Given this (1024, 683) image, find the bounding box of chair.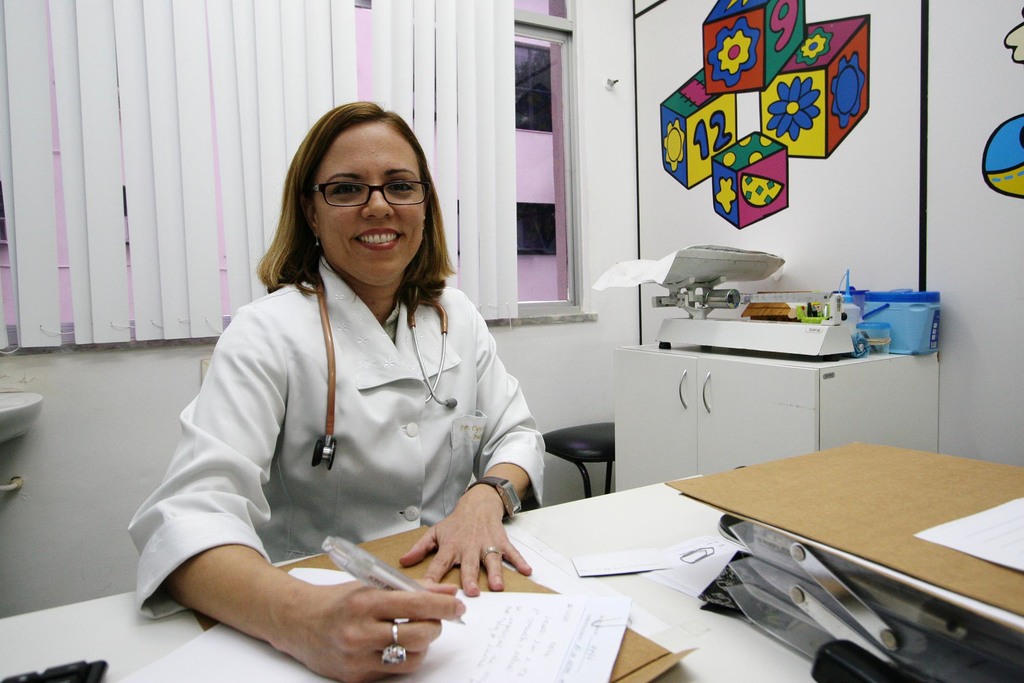
198 353 209 384.
